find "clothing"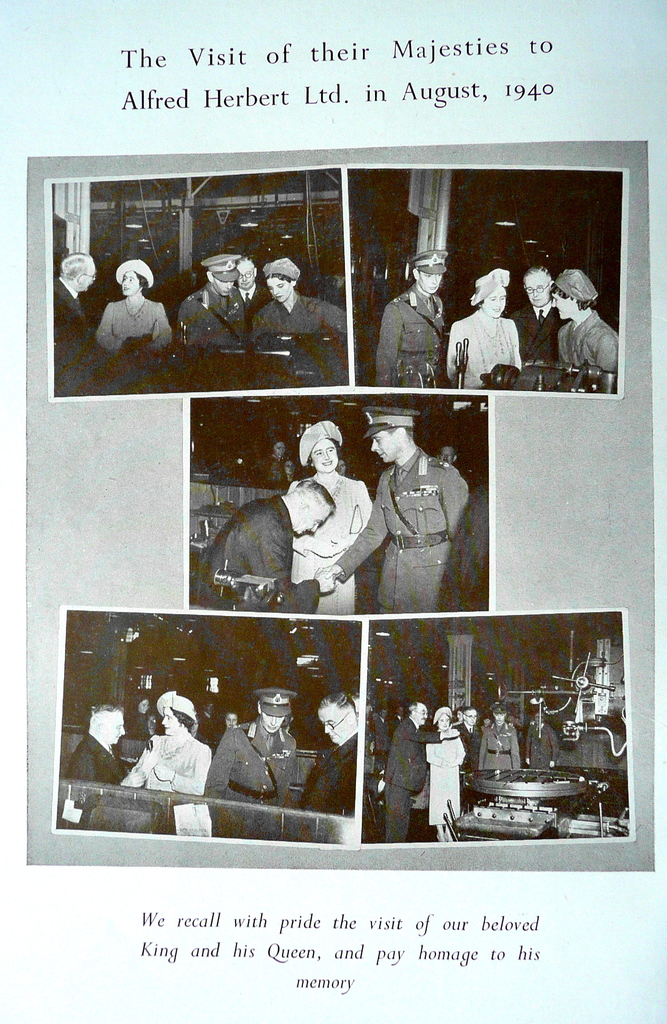
<box>193,488,321,616</box>
